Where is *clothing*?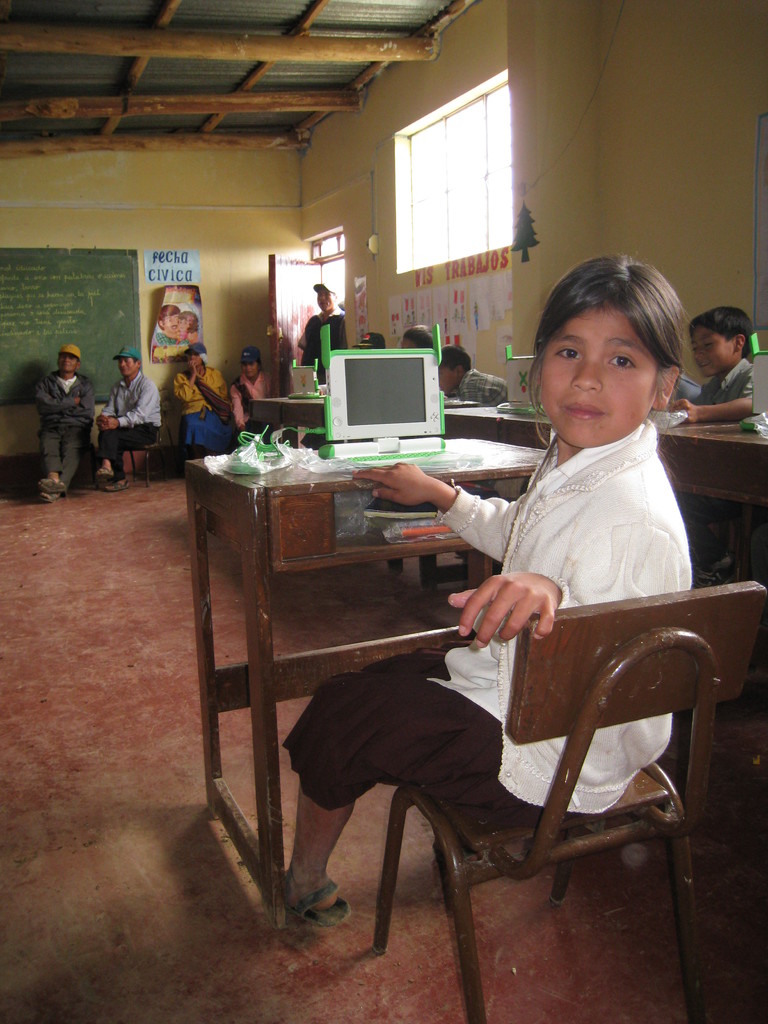
[x1=456, y1=367, x2=510, y2=405].
